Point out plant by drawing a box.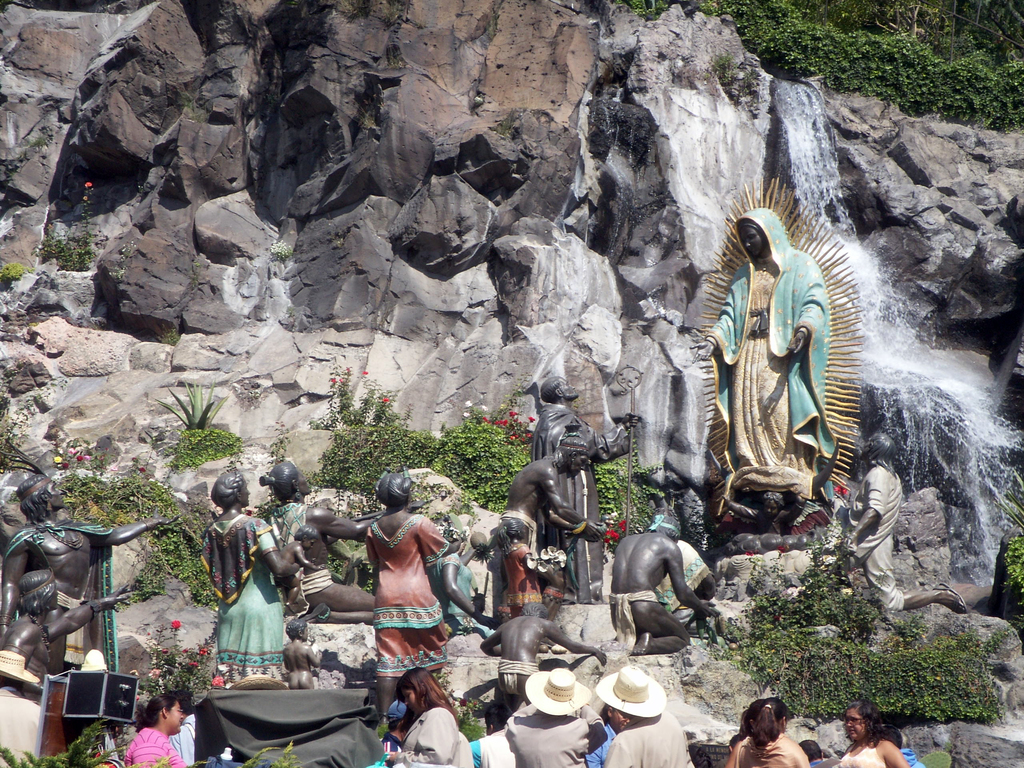
locate(133, 754, 177, 767).
